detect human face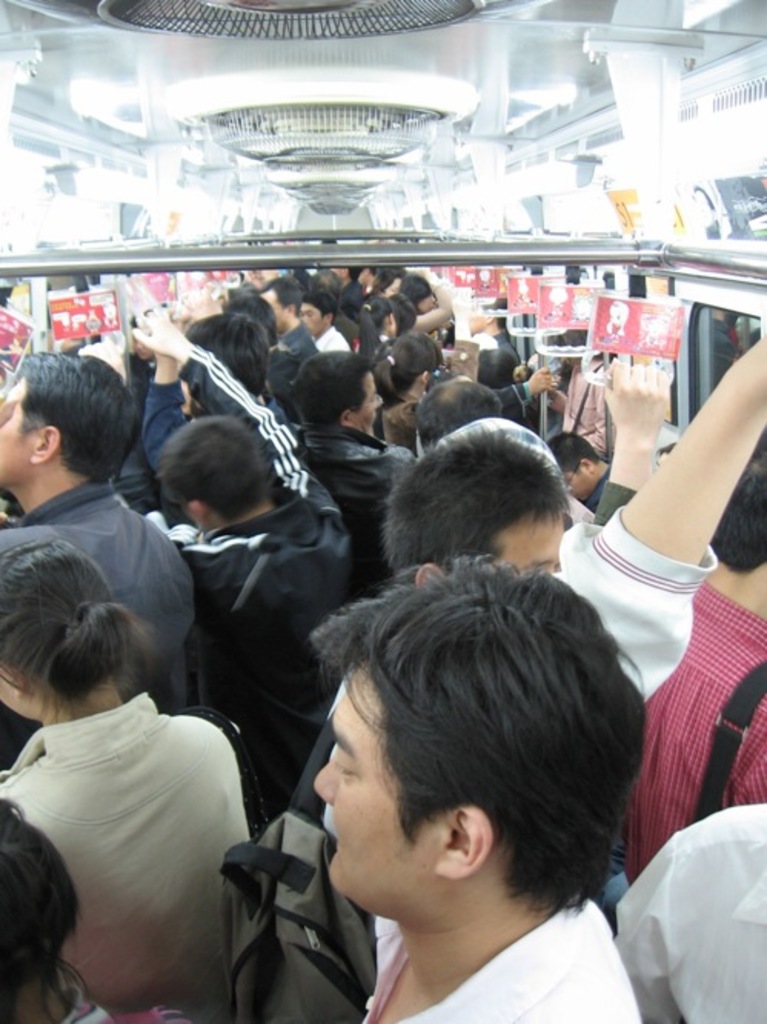
l=0, t=397, r=37, b=500
